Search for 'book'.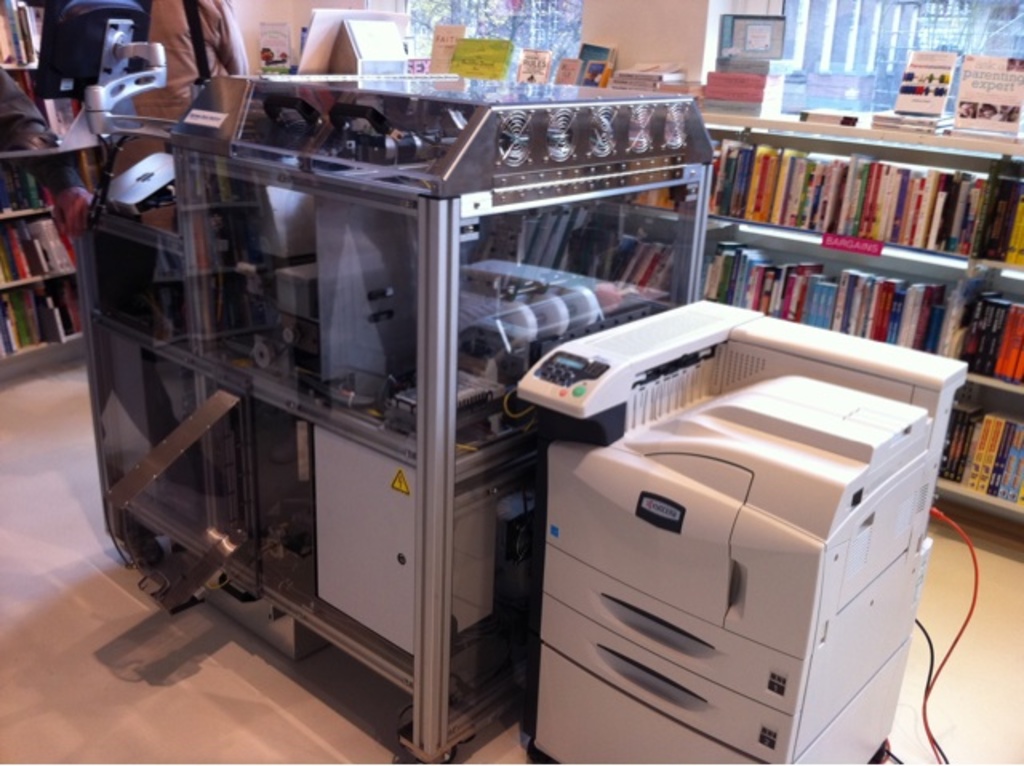
Found at x1=576 y1=37 x2=614 y2=85.
